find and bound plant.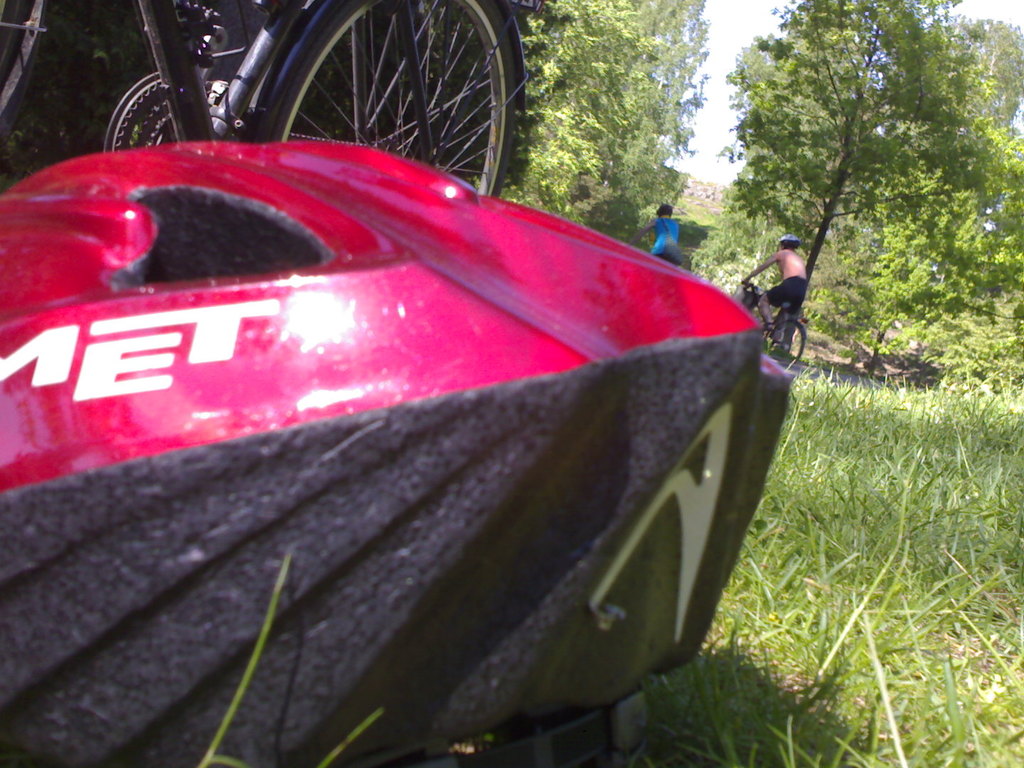
Bound: <bbox>324, 715, 401, 767</bbox>.
